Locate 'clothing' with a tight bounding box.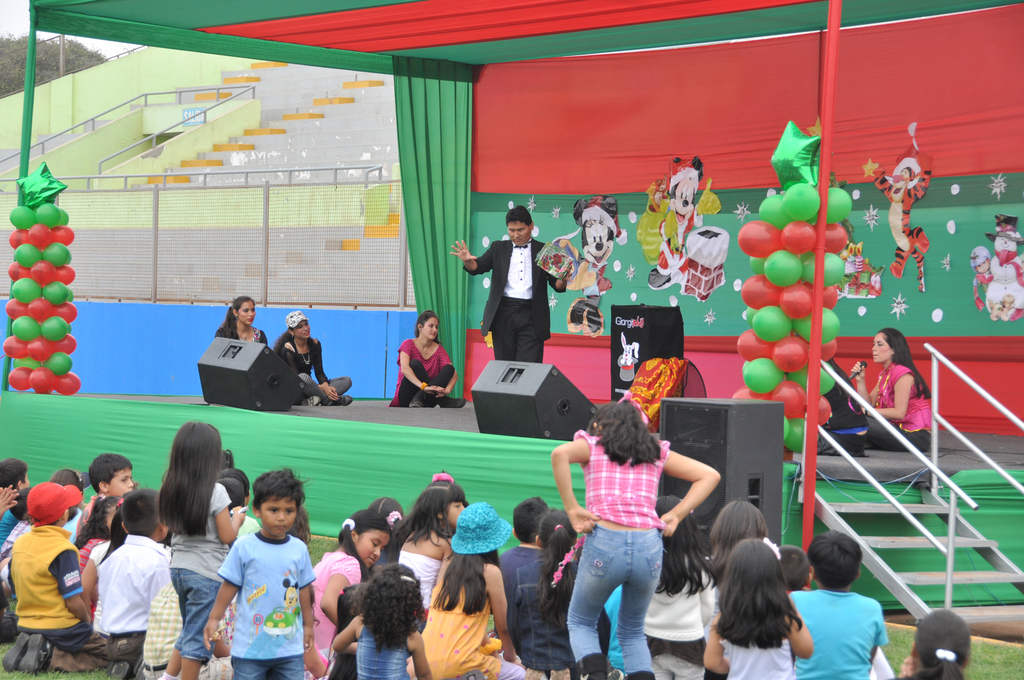
select_region(639, 552, 720, 668).
